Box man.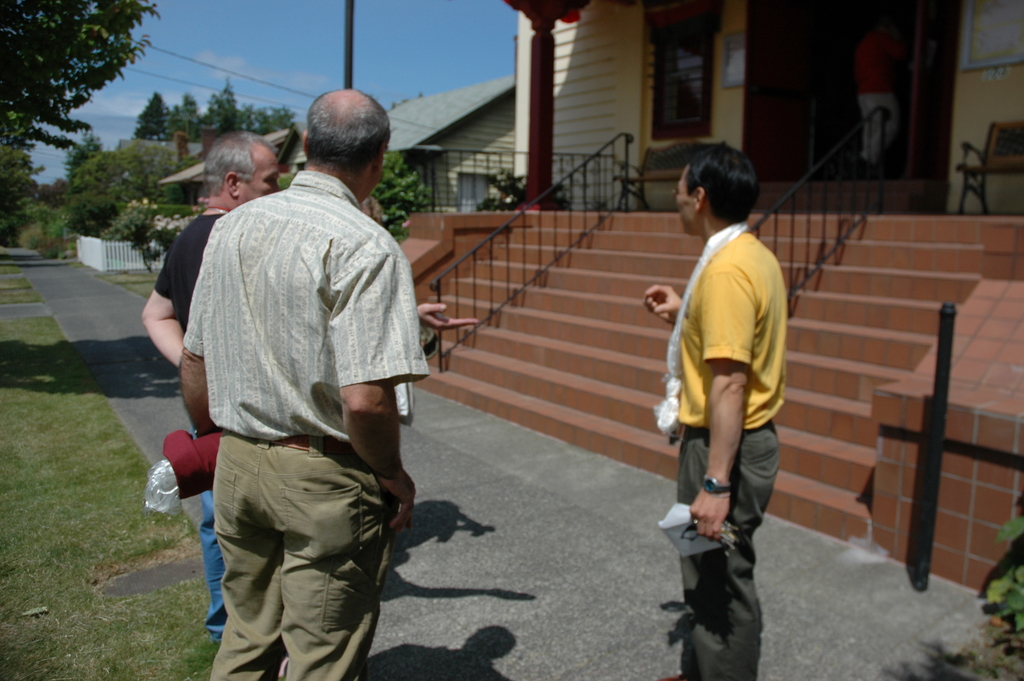
box(140, 133, 280, 637).
